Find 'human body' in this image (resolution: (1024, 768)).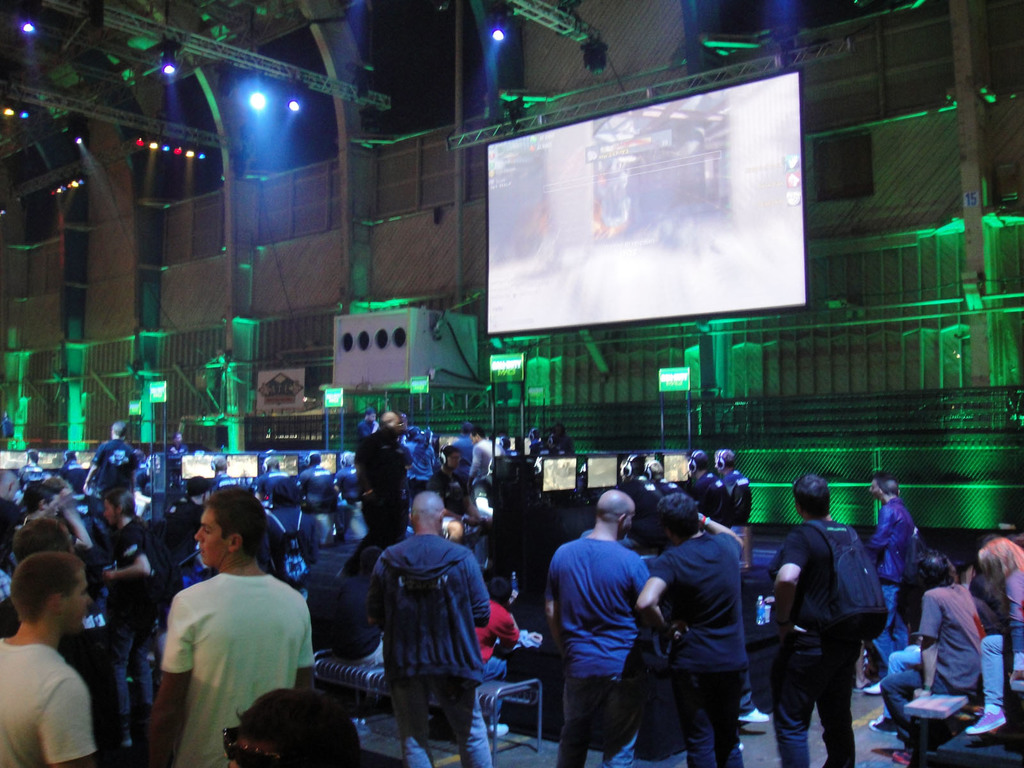
562/473/675/767.
